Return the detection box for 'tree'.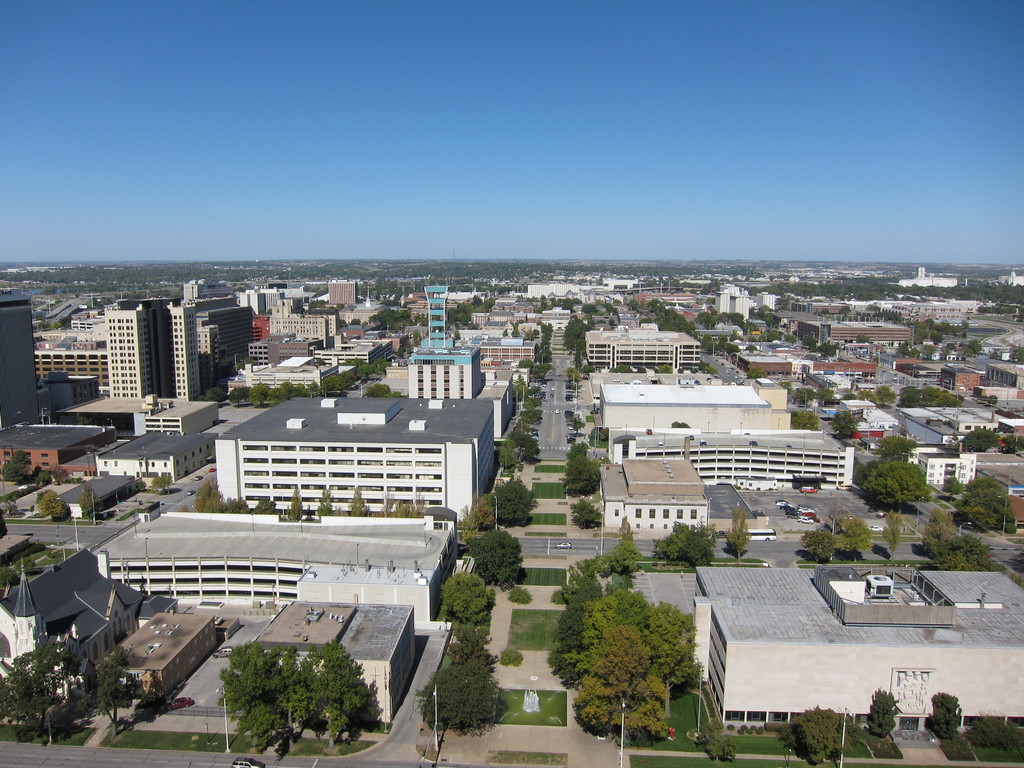
<box>459,492,492,539</box>.
